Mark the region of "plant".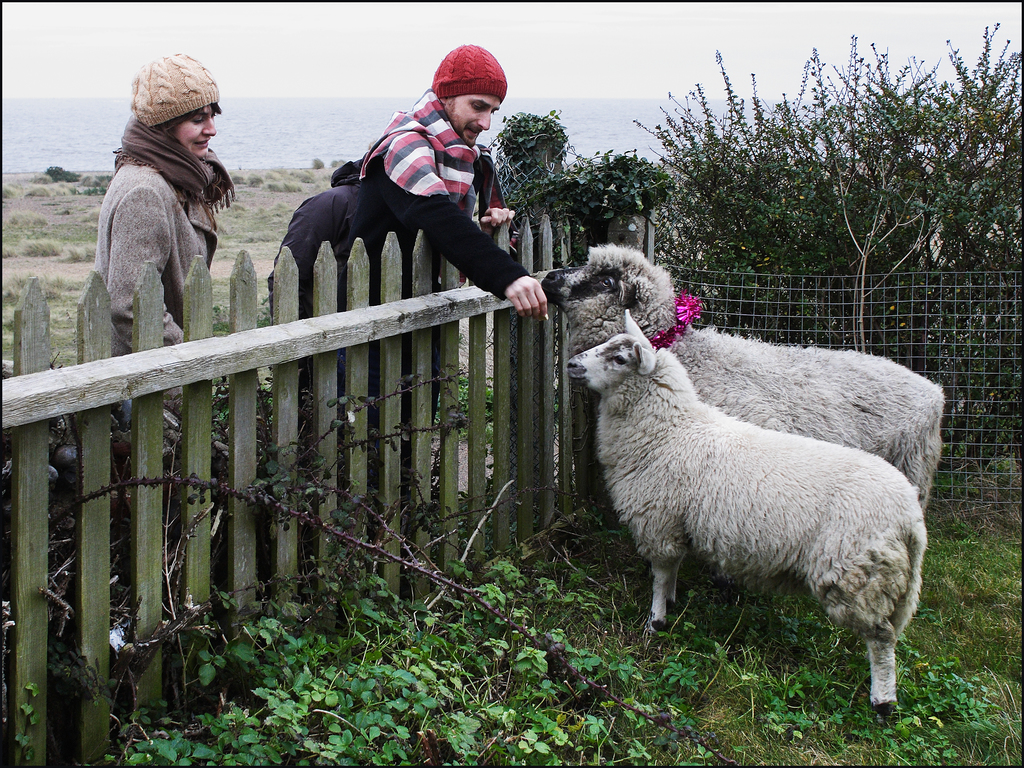
Region: box=[448, 346, 511, 445].
